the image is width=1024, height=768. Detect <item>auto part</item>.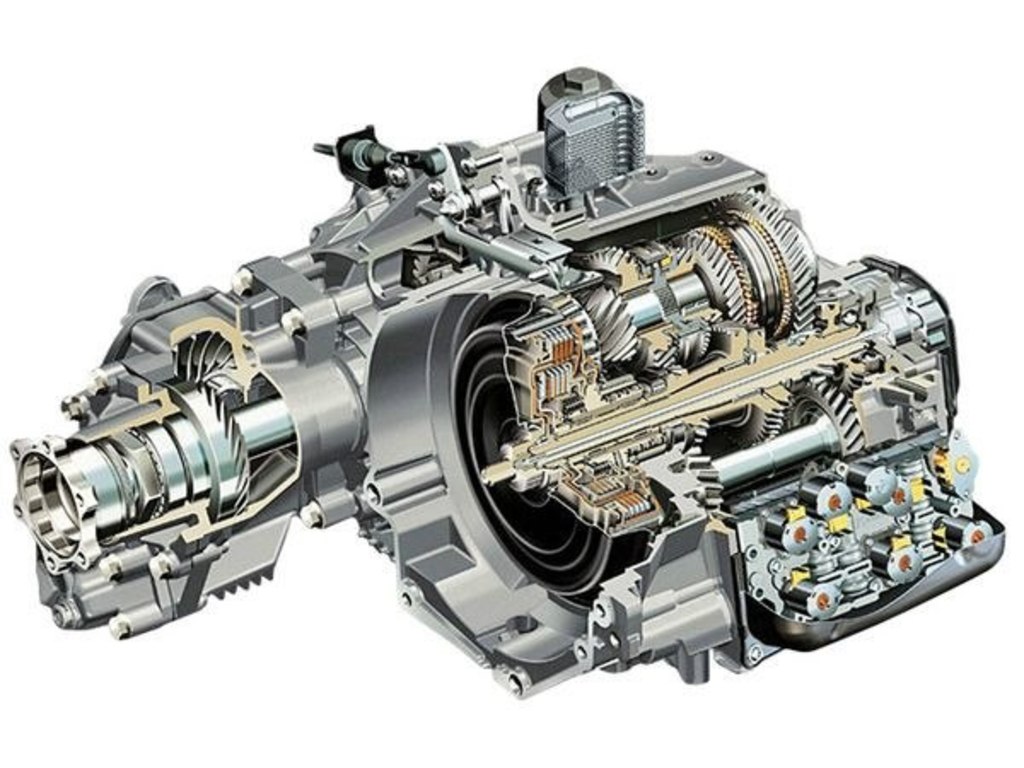
Detection: [7, 63, 1007, 701].
